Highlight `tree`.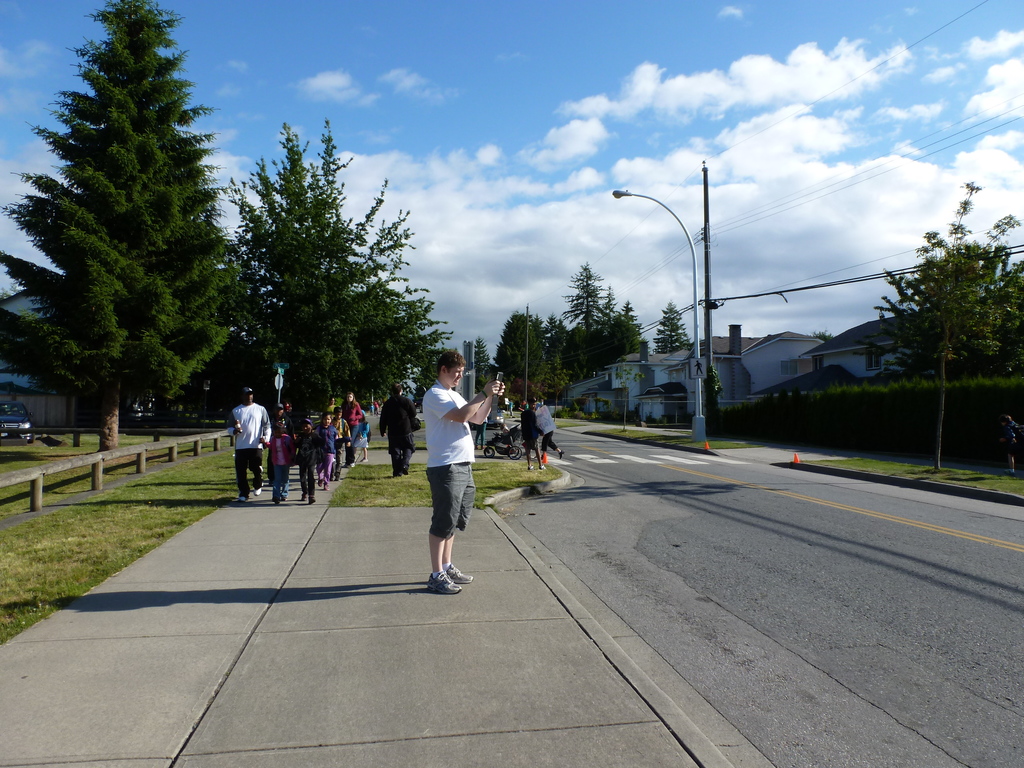
Highlighted region: [left=866, top=180, right=1023, bottom=499].
